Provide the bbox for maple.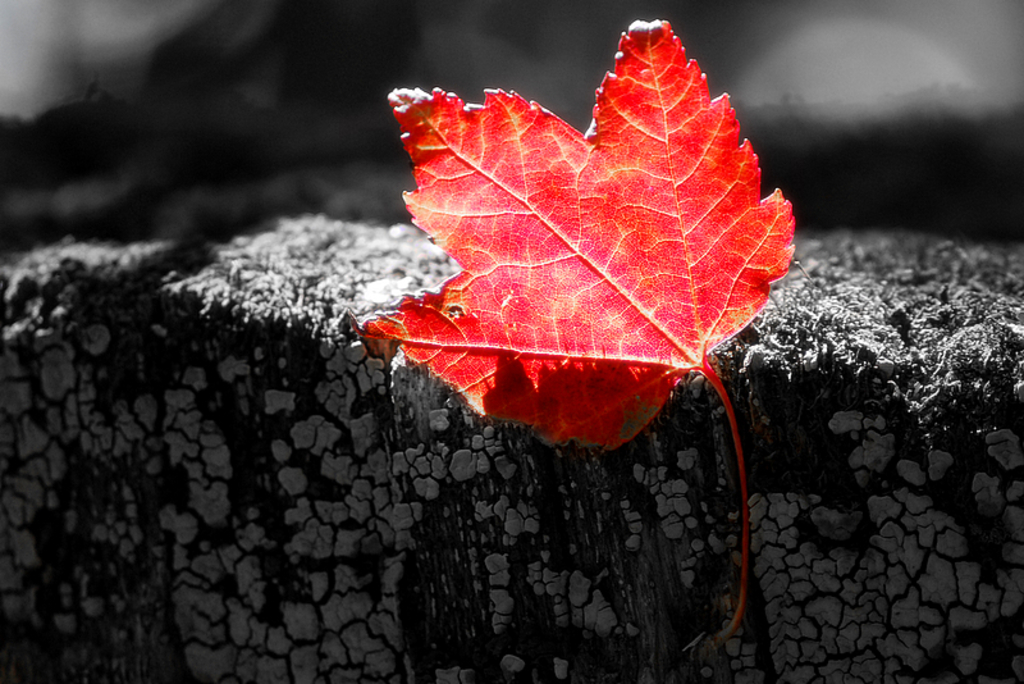
detection(362, 15, 808, 649).
